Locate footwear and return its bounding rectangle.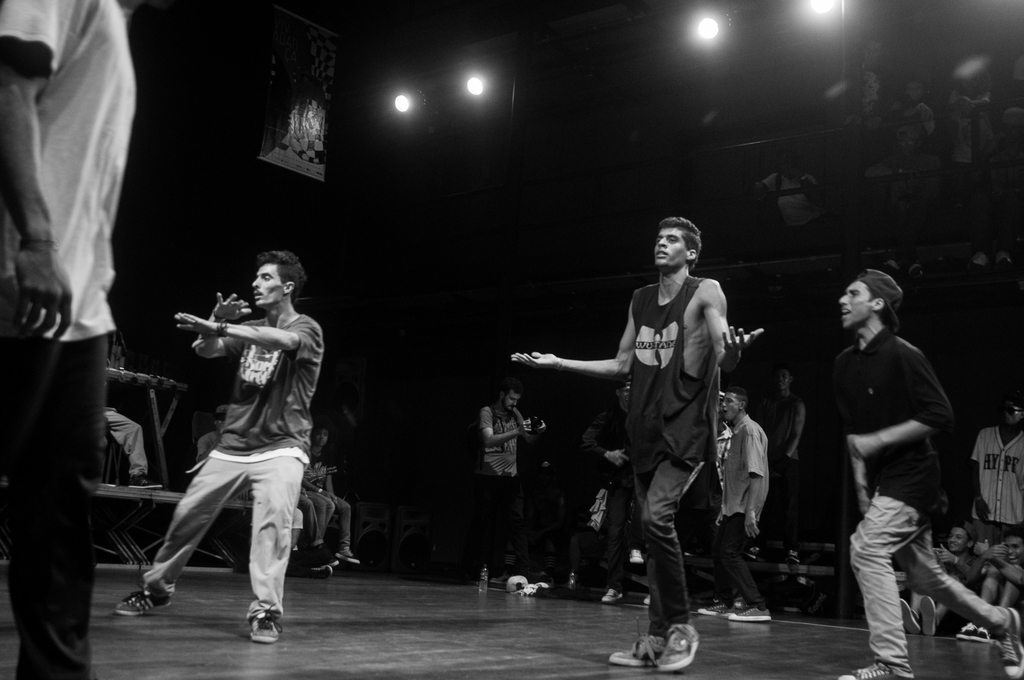
(337, 543, 359, 563).
